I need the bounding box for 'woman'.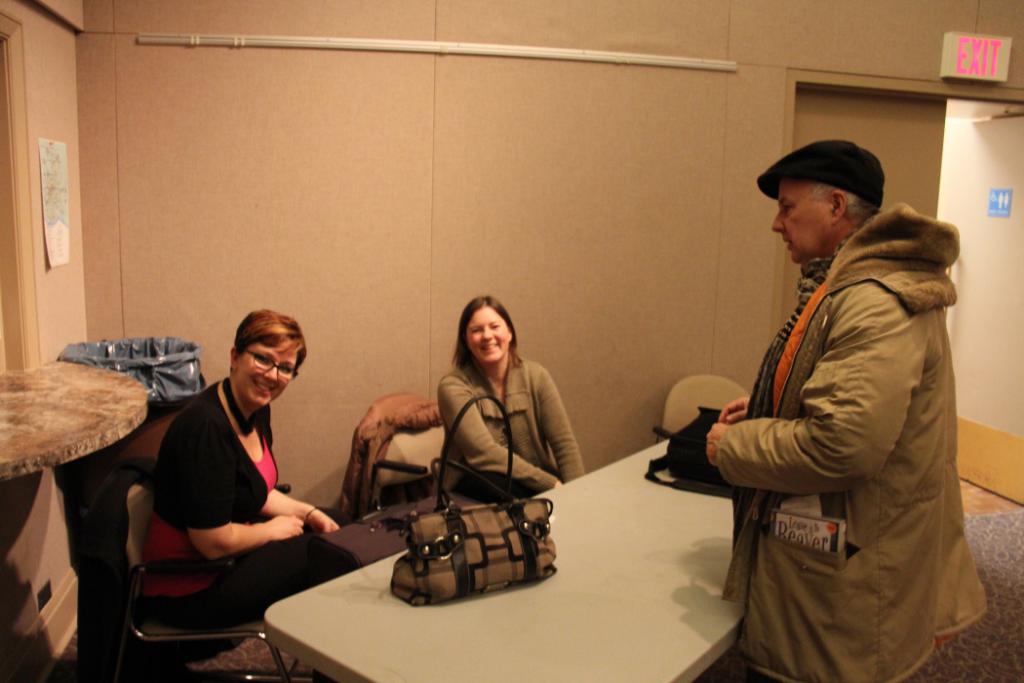
Here it is: {"x1": 433, "y1": 295, "x2": 585, "y2": 512}.
